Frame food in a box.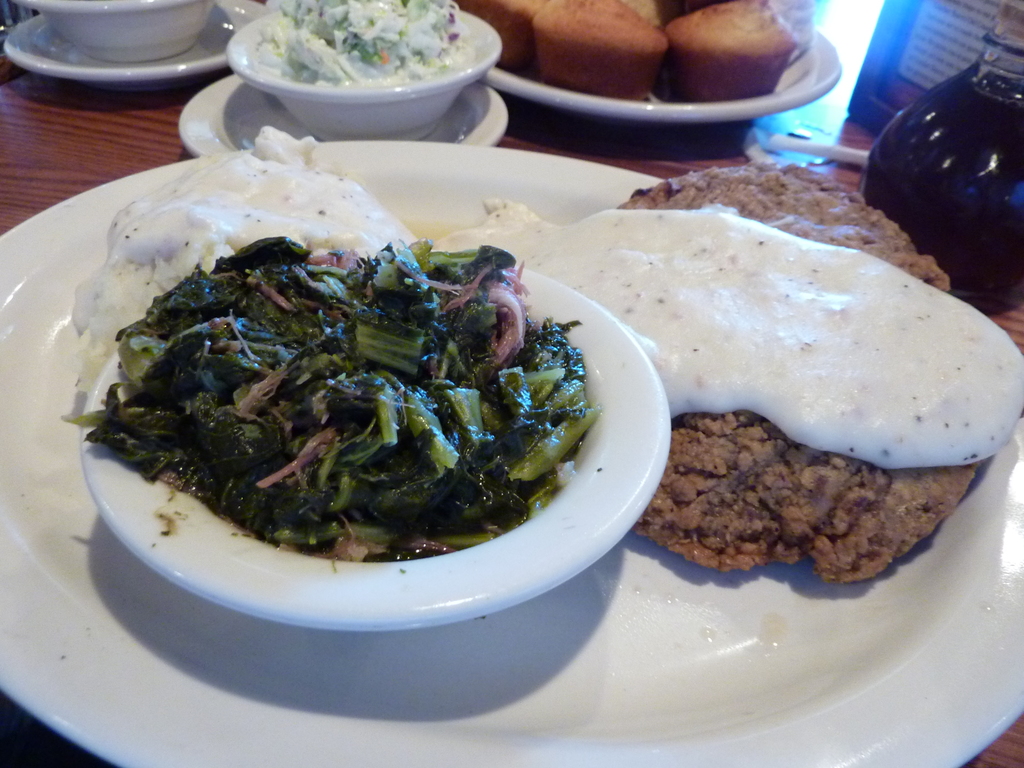
[465,0,797,105].
